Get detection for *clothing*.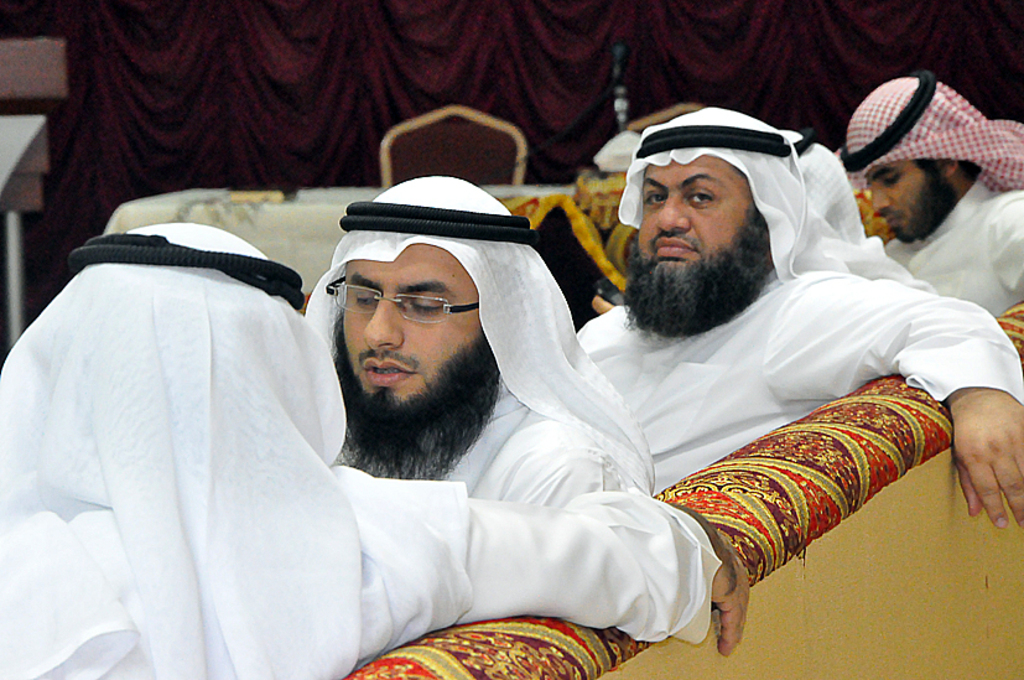
Detection: crop(852, 69, 1023, 325).
